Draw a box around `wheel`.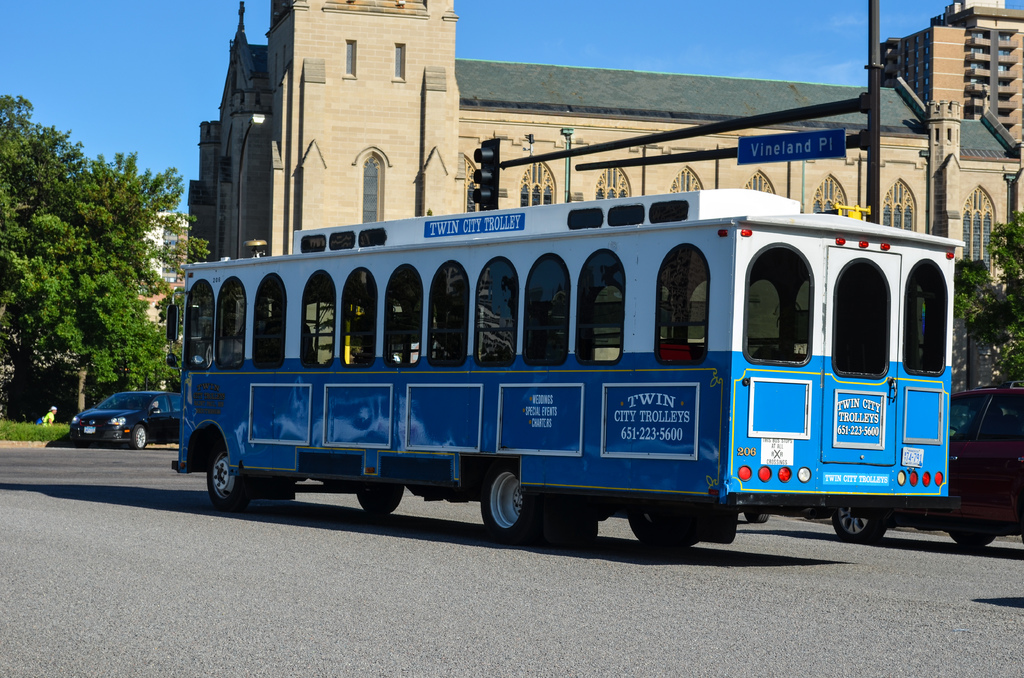
<region>207, 451, 249, 513</region>.
